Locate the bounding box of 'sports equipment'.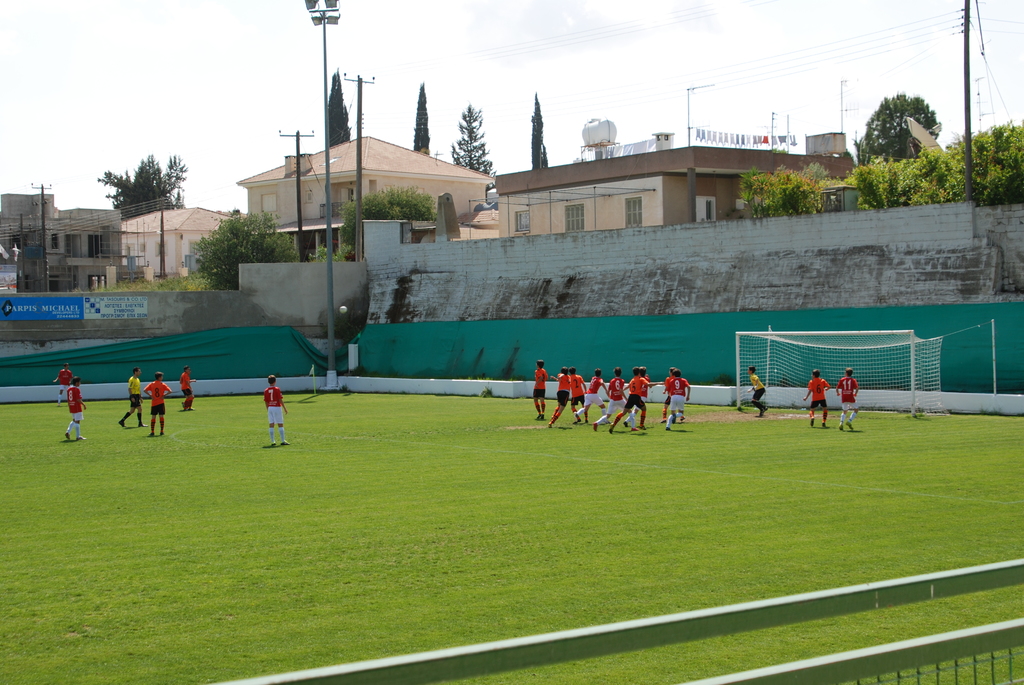
Bounding box: <box>280,437,291,447</box>.
